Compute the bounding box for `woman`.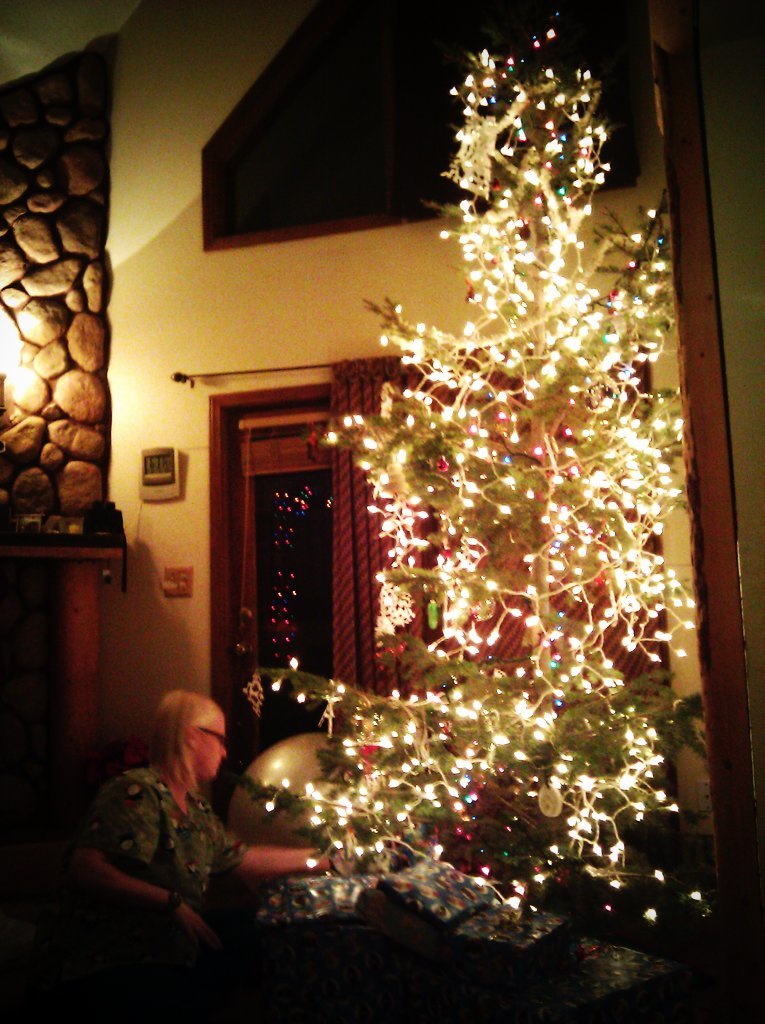
bbox=[61, 676, 268, 973].
